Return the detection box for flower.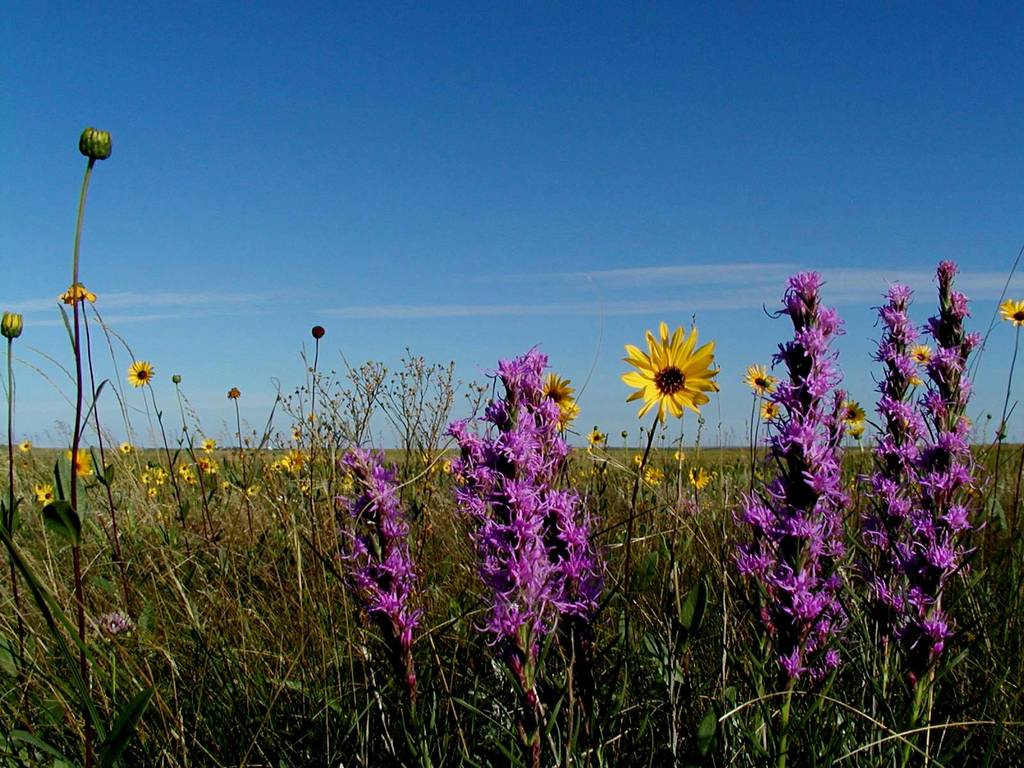
999 301 1023 326.
